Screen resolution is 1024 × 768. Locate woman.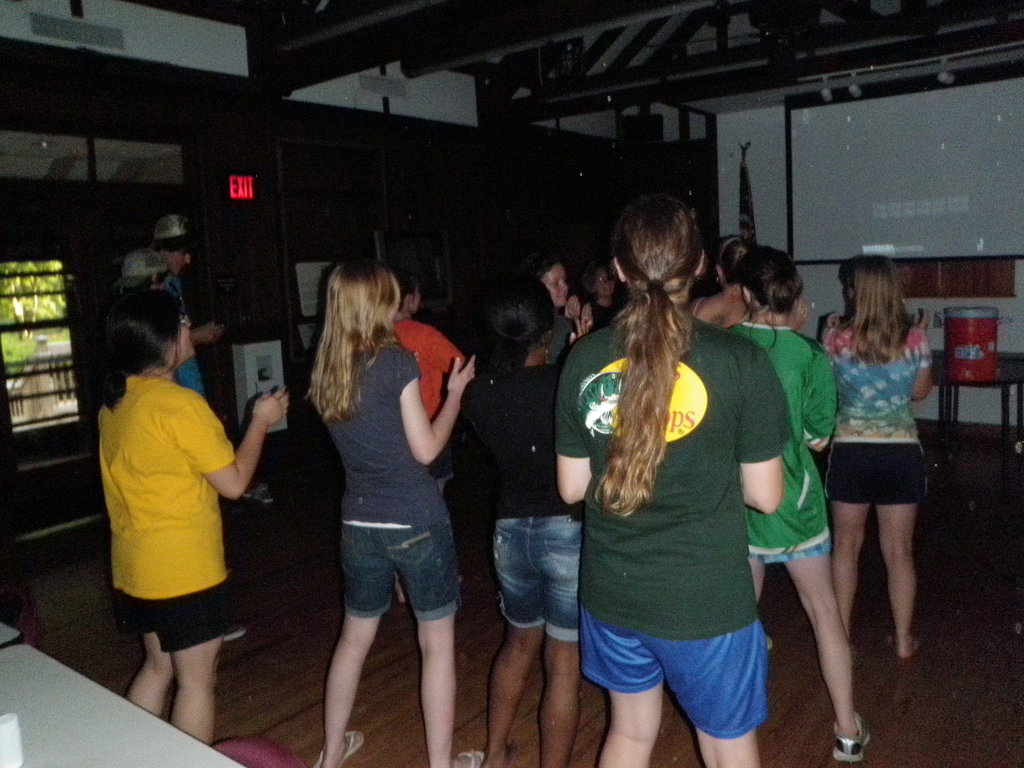
(x1=561, y1=200, x2=816, y2=752).
